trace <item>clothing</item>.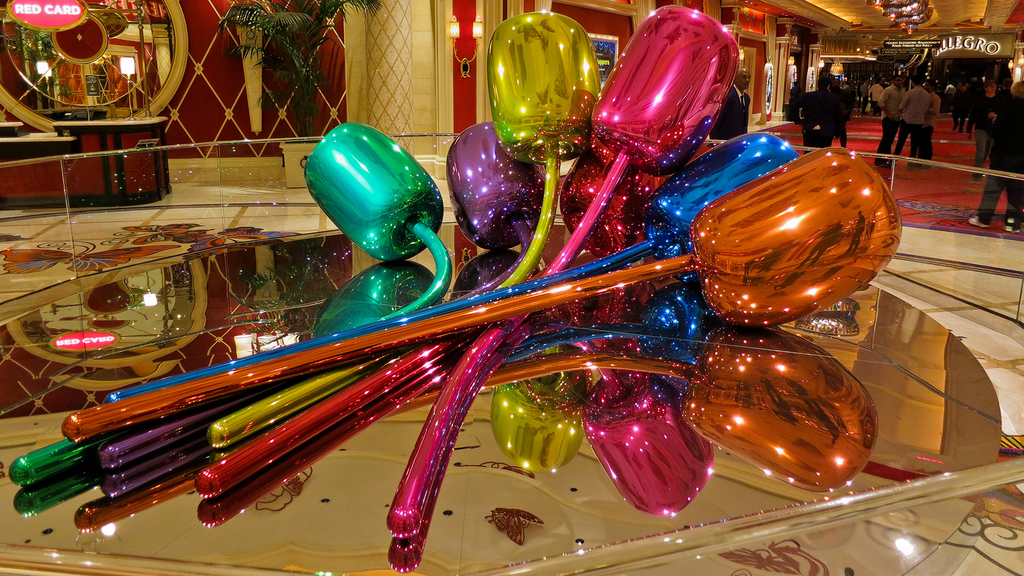
Traced to bbox(868, 83, 883, 109).
